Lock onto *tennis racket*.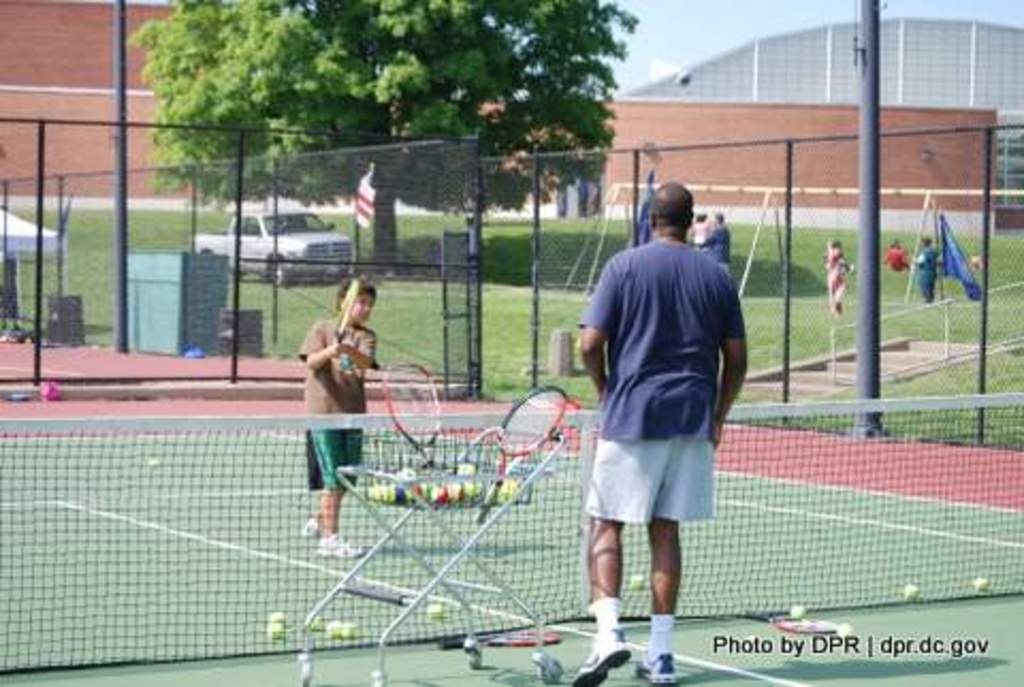
Locked: rect(331, 277, 363, 348).
